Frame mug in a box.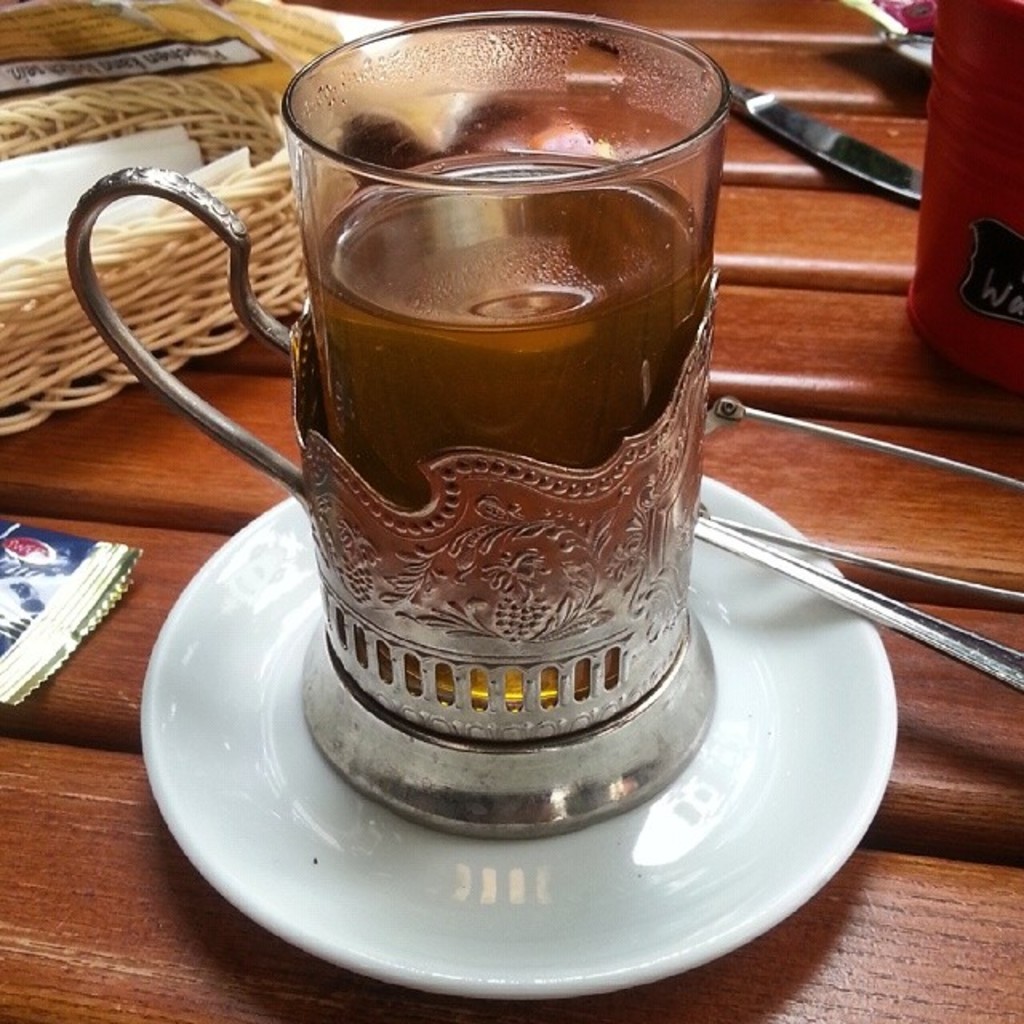
x1=67 y1=11 x2=741 y2=838.
